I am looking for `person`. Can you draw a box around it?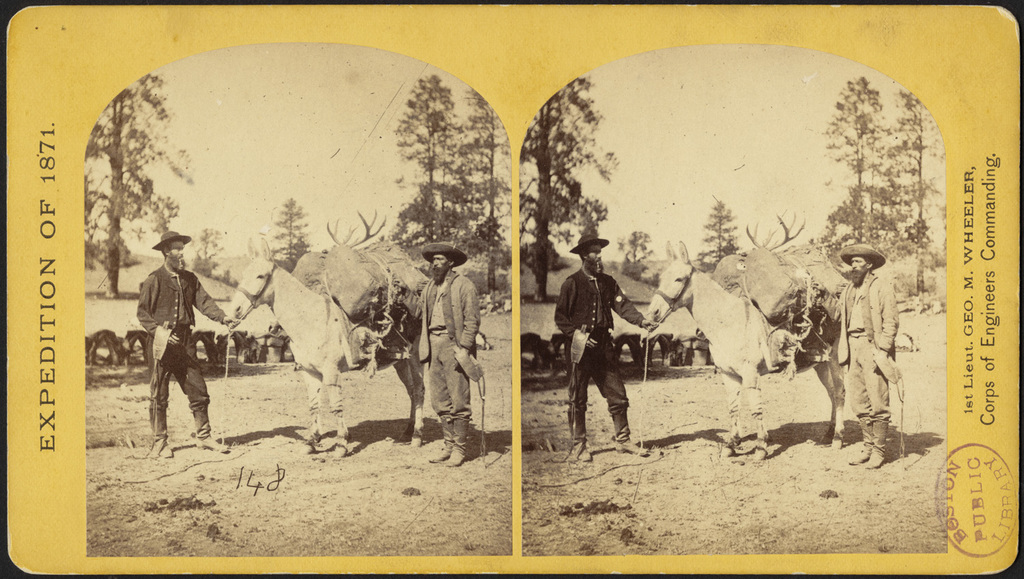
Sure, the bounding box is select_region(419, 234, 479, 467).
